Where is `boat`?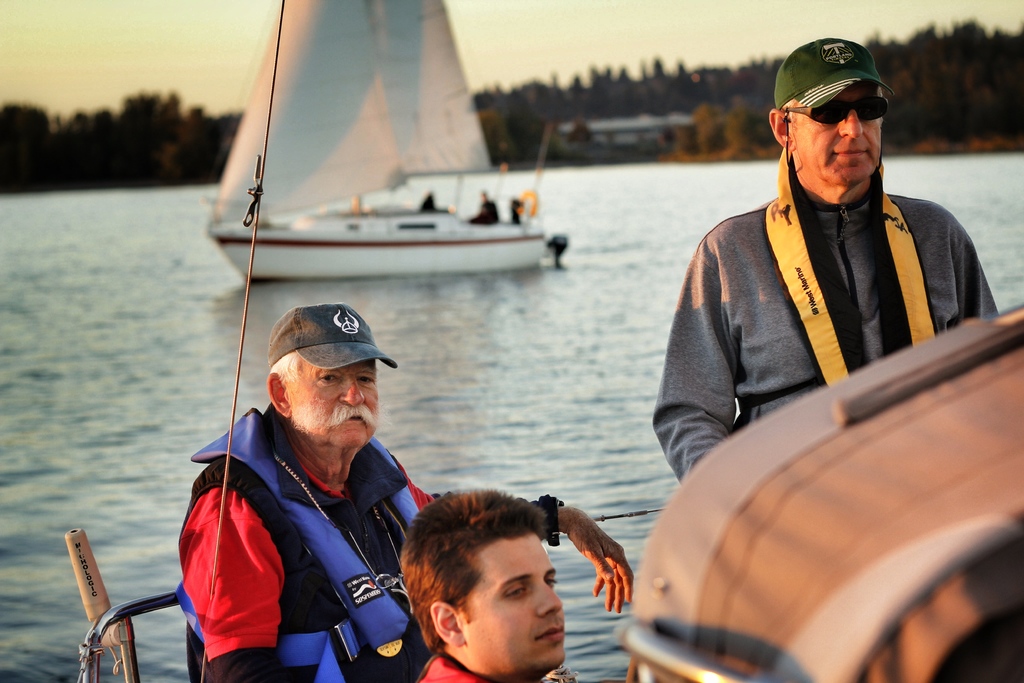
pyautogui.locateOnScreen(184, 13, 582, 318).
